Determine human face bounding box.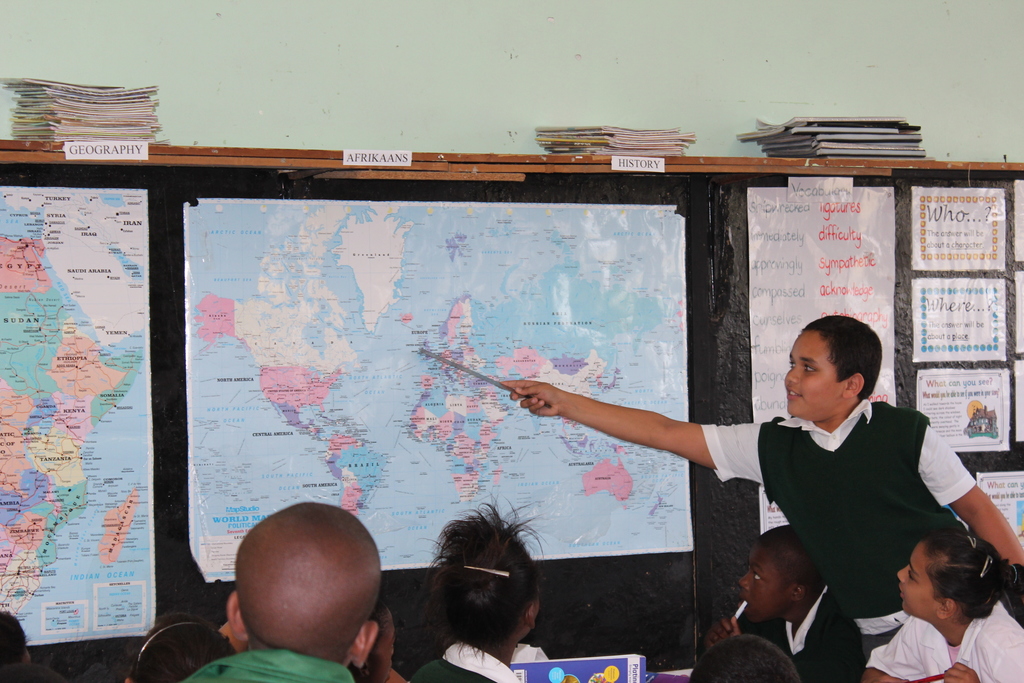
Determined: left=370, top=614, right=396, bottom=682.
